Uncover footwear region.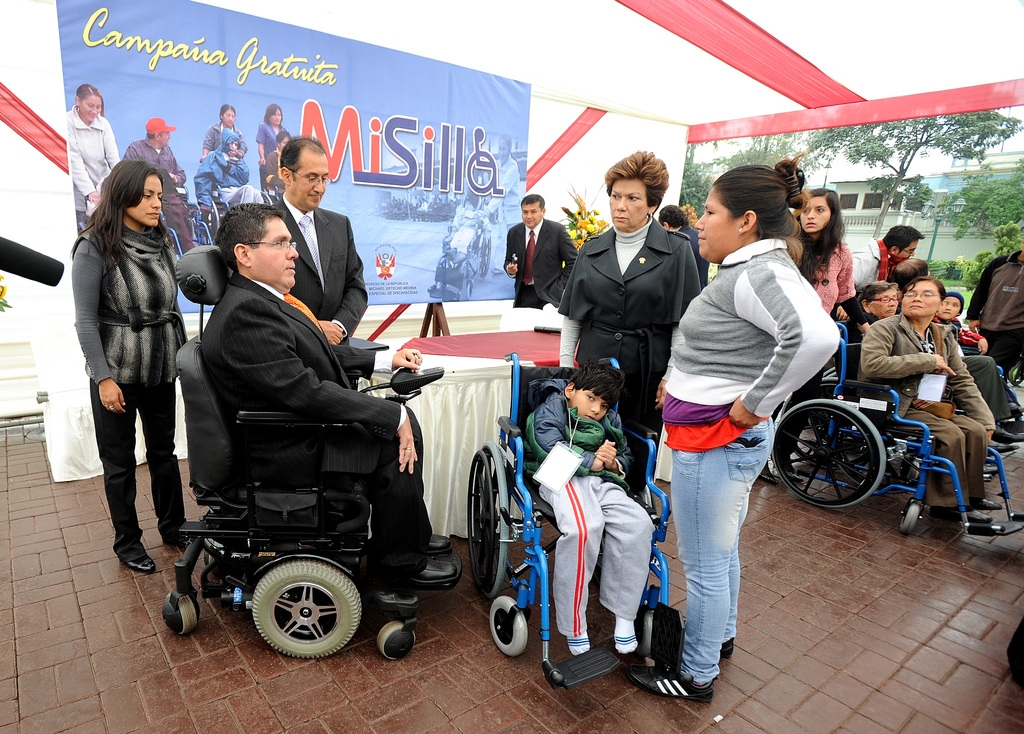
Uncovered: rect(717, 640, 732, 659).
